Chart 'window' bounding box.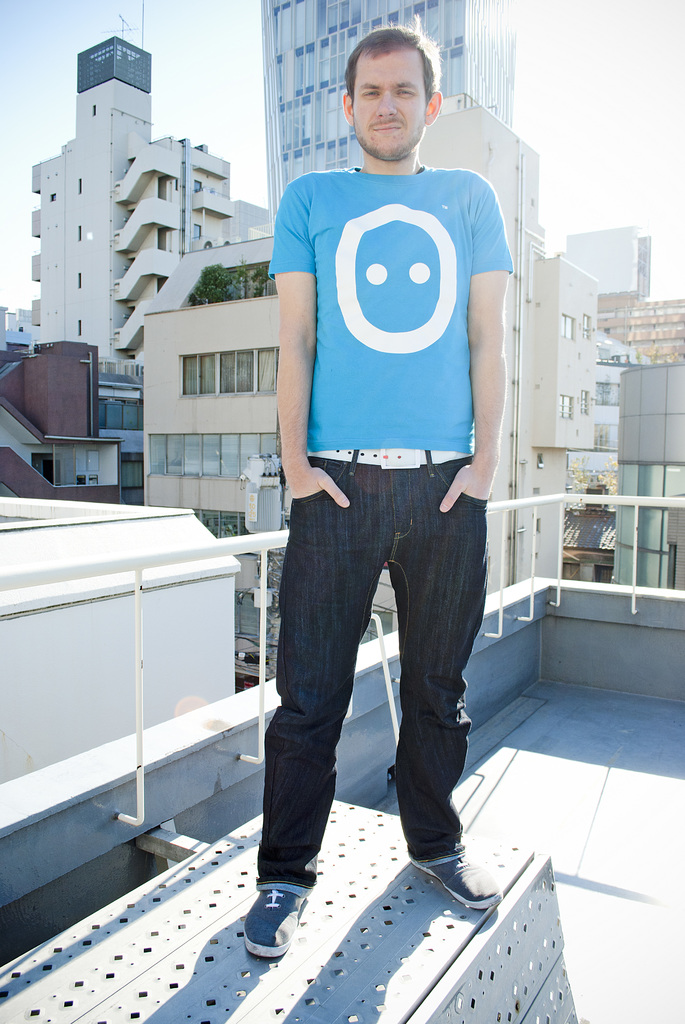
Charted: <box>233,591,262,637</box>.
